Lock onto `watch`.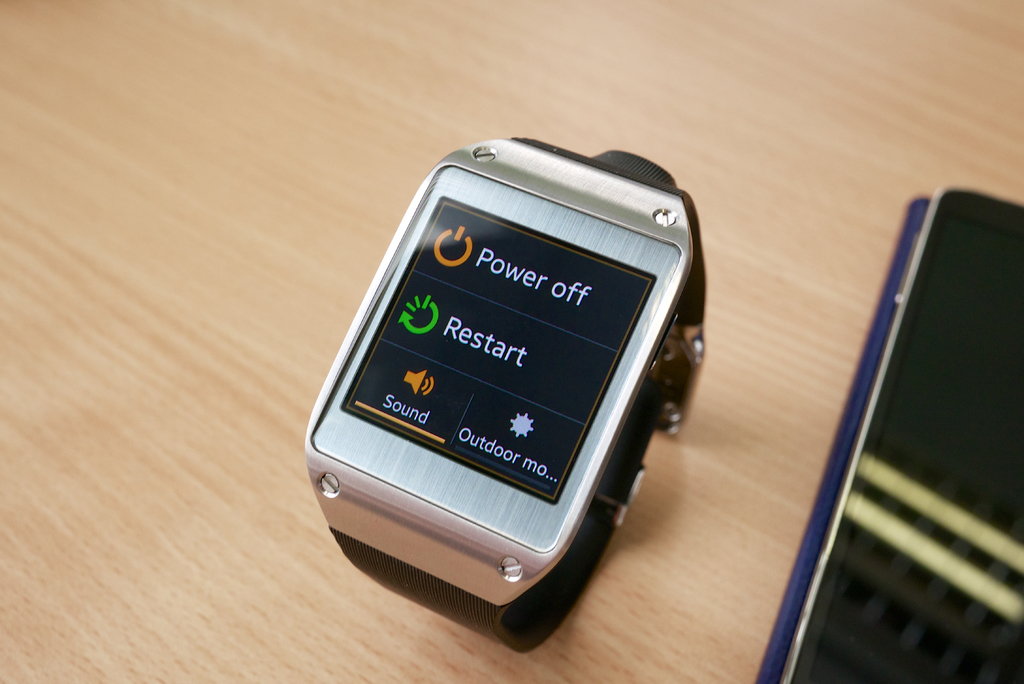
Locked: (308, 147, 703, 651).
